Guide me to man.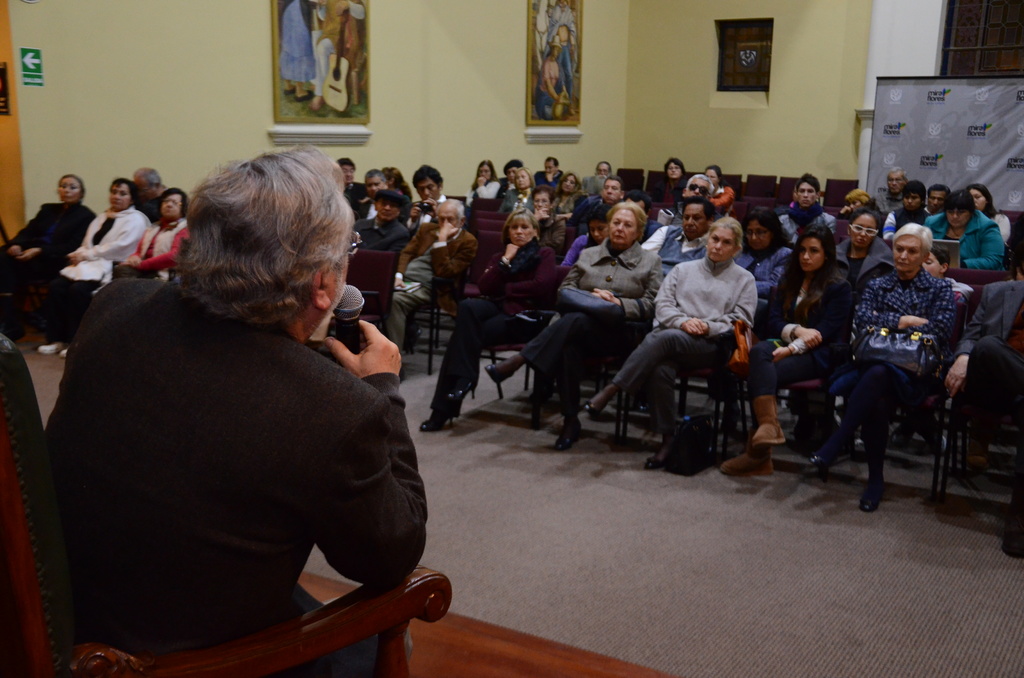
Guidance: l=870, t=165, r=910, b=216.
